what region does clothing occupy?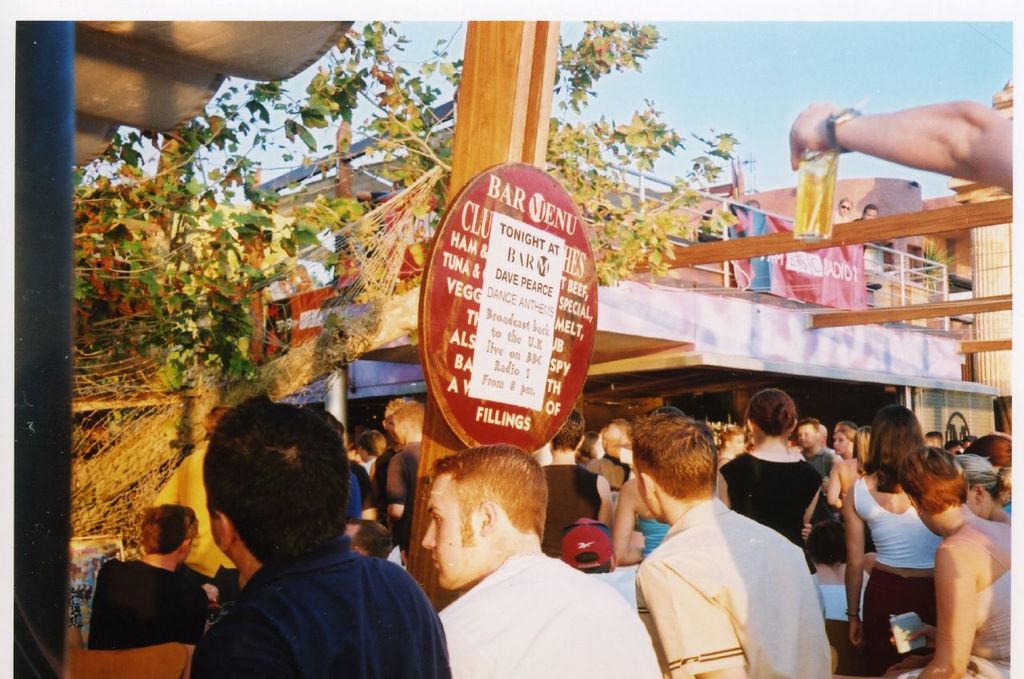
{"left": 610, "top": 480, "right": 844, "bottom": 669}.
